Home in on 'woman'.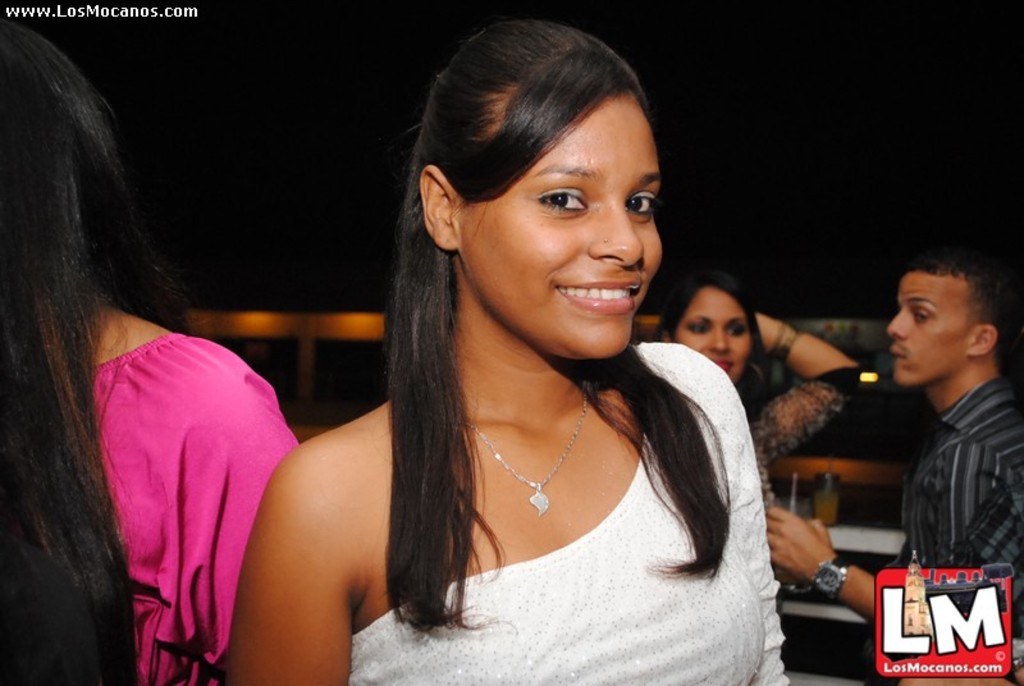
Homed in at {"left": 276, "top": 32, "right": 809, "bottom": 680}.
